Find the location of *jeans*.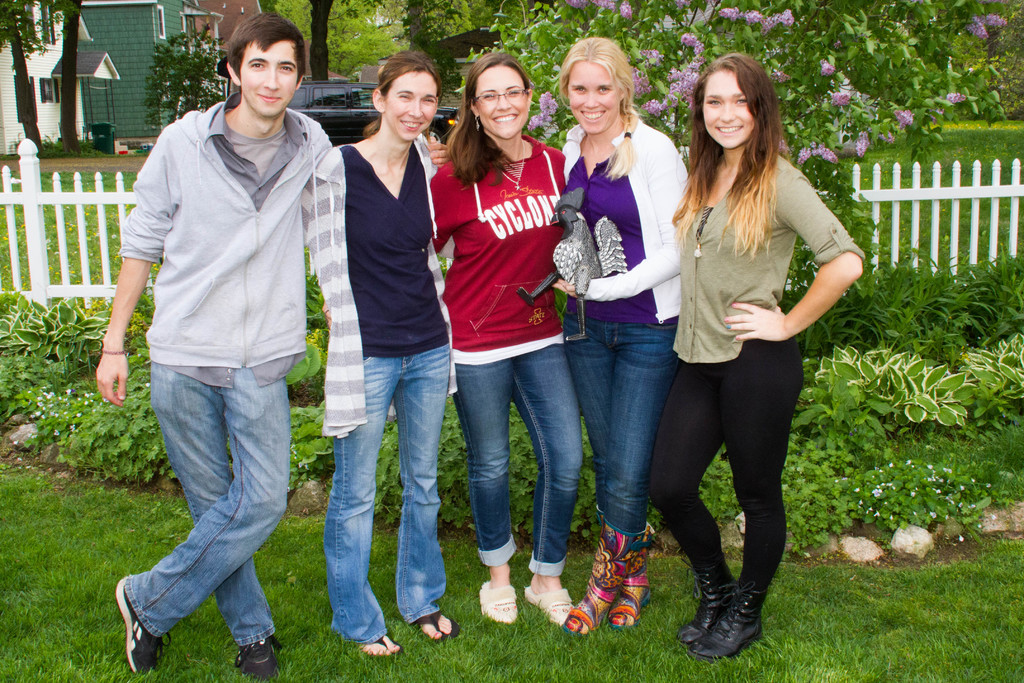
Location: 562, 310, 681, 583.
